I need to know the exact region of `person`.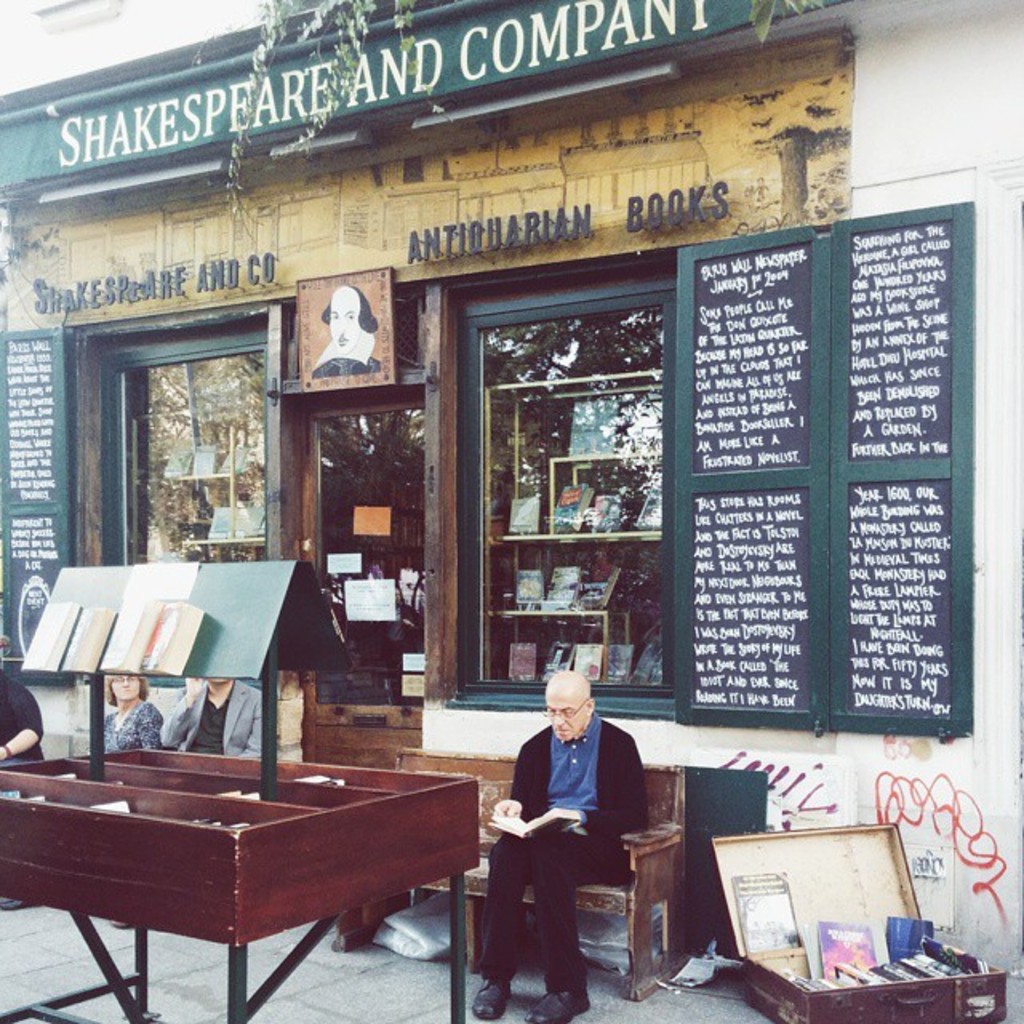
Region: {"left": 483, "top": 658, "right": 626, "bottom": 1002}.
